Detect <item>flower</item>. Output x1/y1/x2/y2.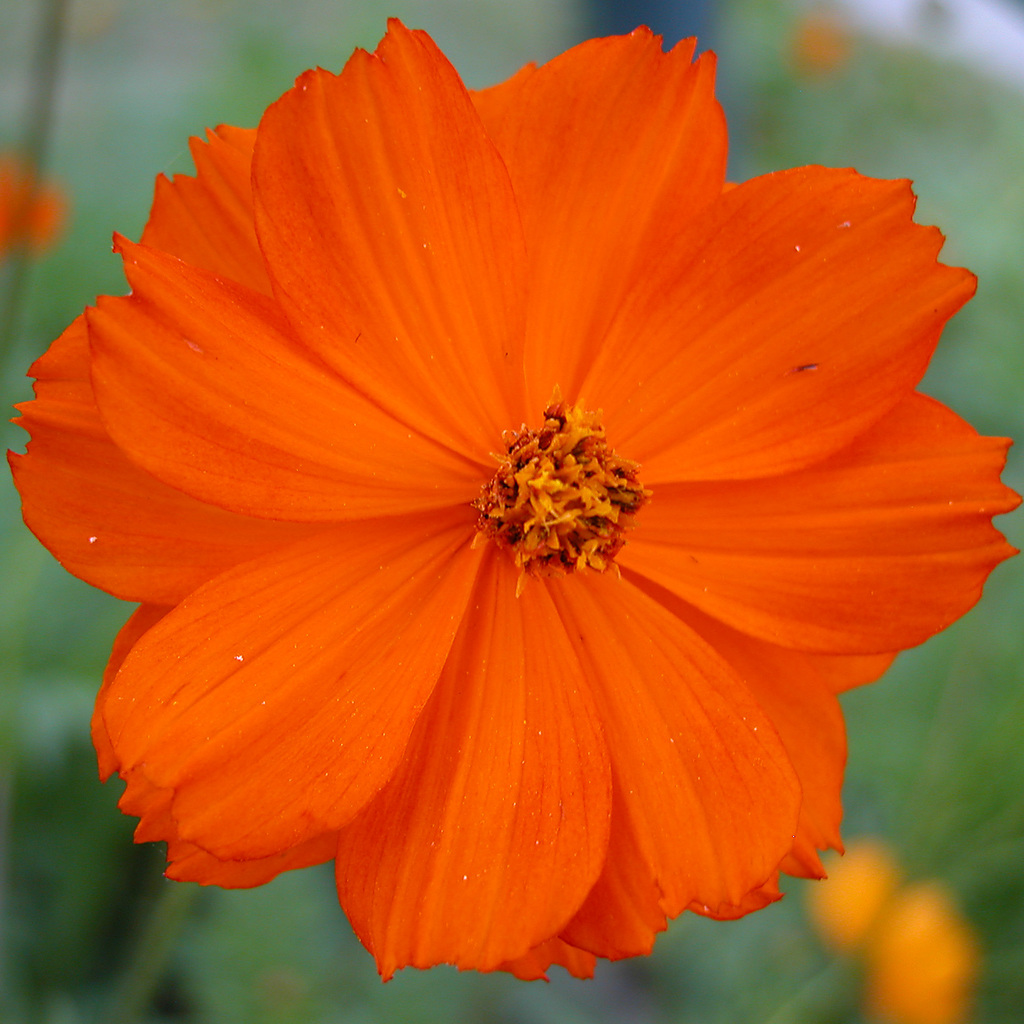
0/162/67/260.
